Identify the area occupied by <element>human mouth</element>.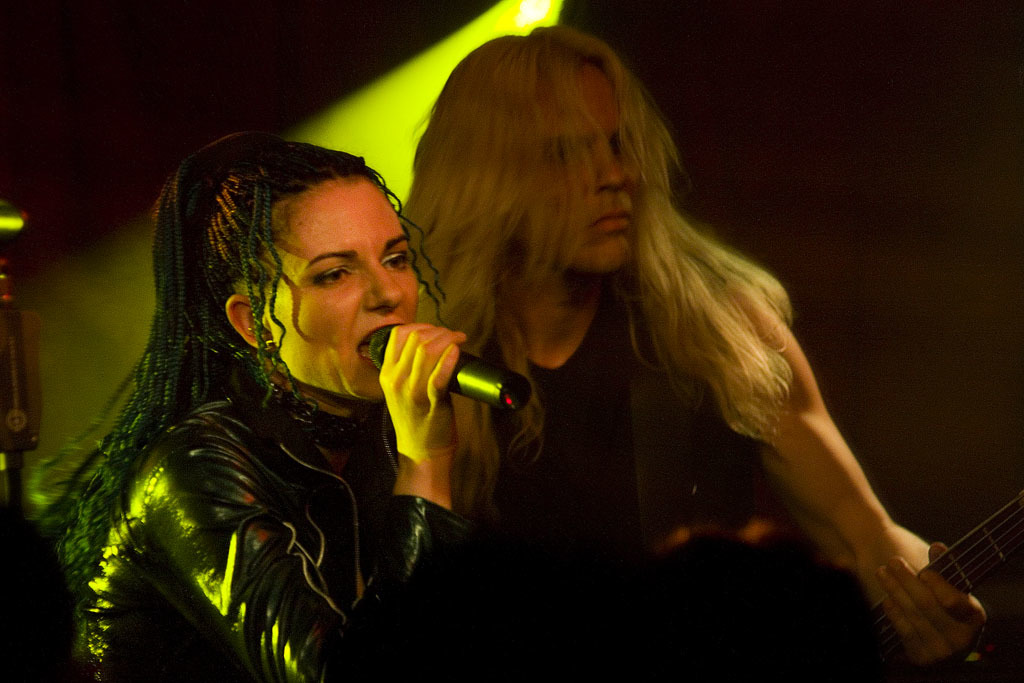
Area: 358,319,399,371.
